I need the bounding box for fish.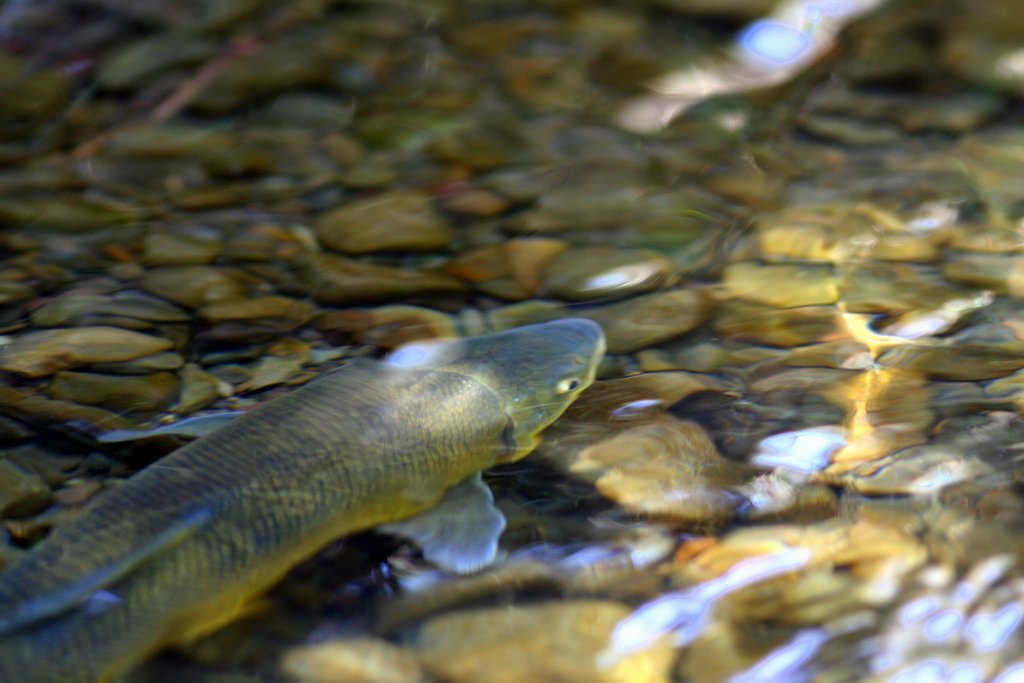
Here it is: 8 271 688 660.
